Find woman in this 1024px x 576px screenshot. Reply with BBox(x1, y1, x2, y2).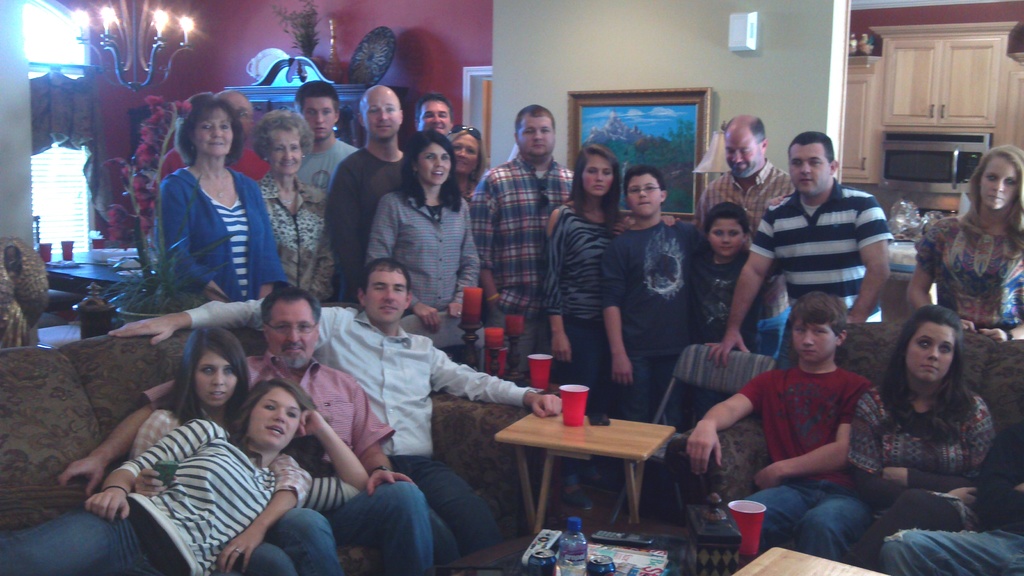
BBox(129, 327, 344, 575).
